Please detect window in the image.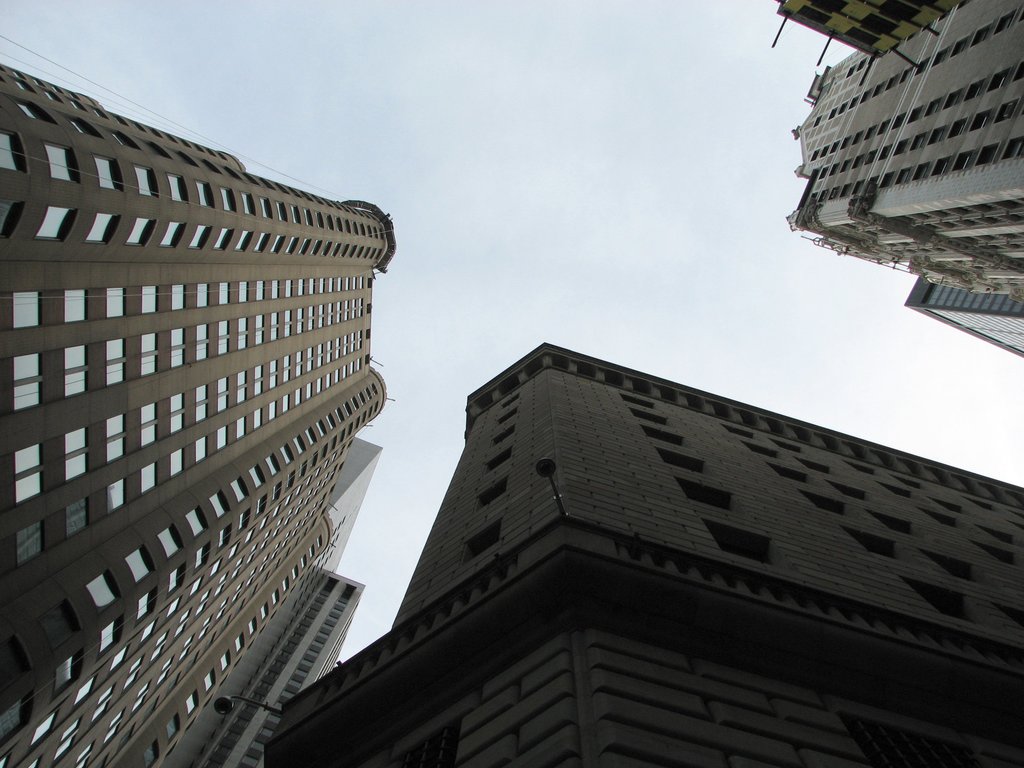
region(212, 488, 227, 518).
